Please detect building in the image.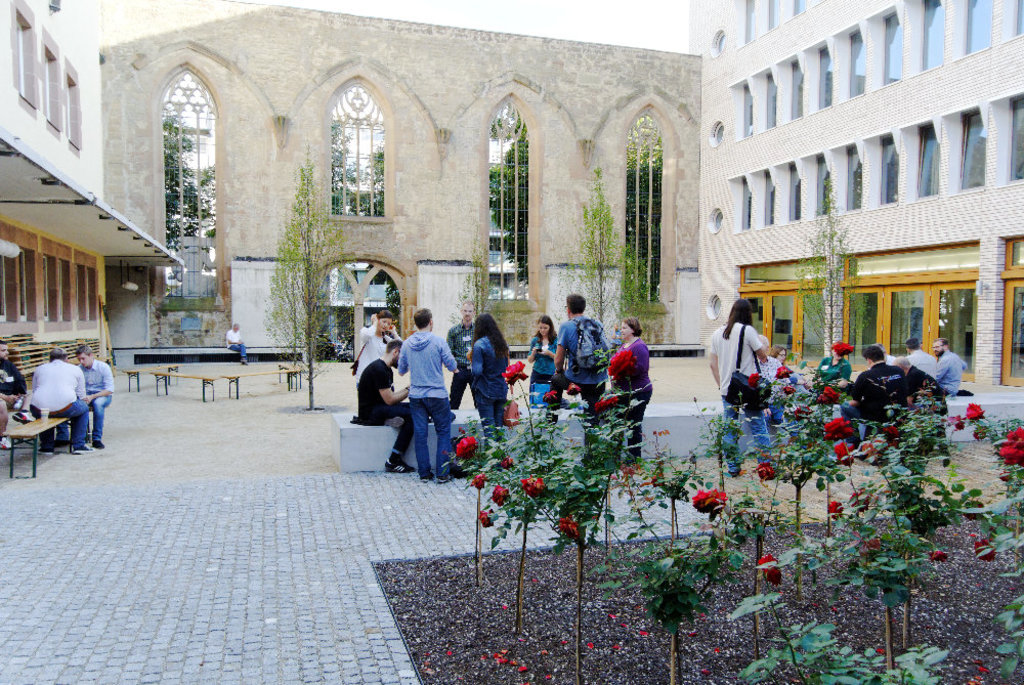
pyautogui.locateOnScreen(688, 0, 1023, 388).
